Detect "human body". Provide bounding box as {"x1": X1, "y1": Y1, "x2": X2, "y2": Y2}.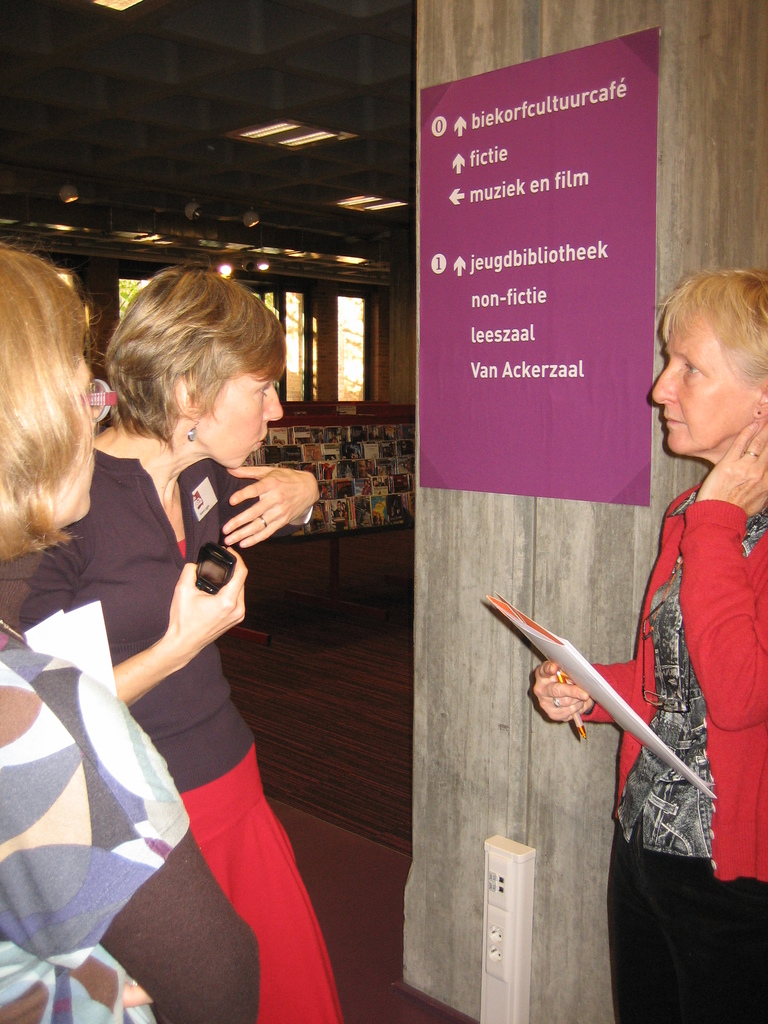
{"x1": 0, "y1": 599, "x2": 261, "y2": 1023}.
